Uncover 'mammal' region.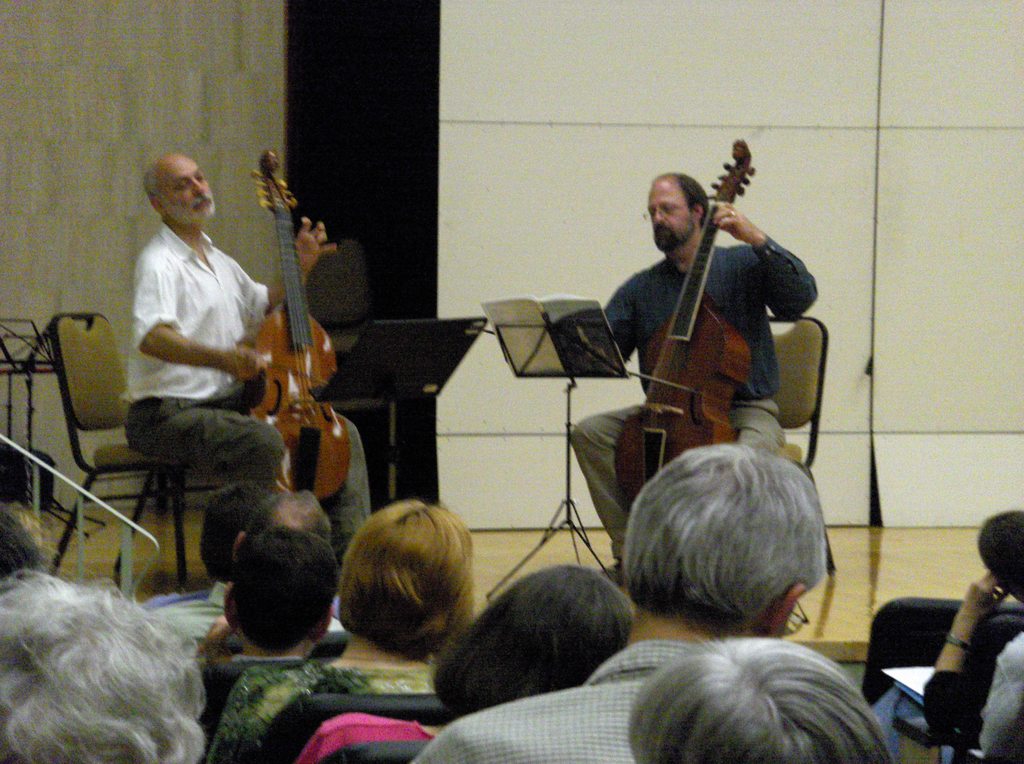
Uncovered: <bbox>200, 503, 478, 763</bbox>.
